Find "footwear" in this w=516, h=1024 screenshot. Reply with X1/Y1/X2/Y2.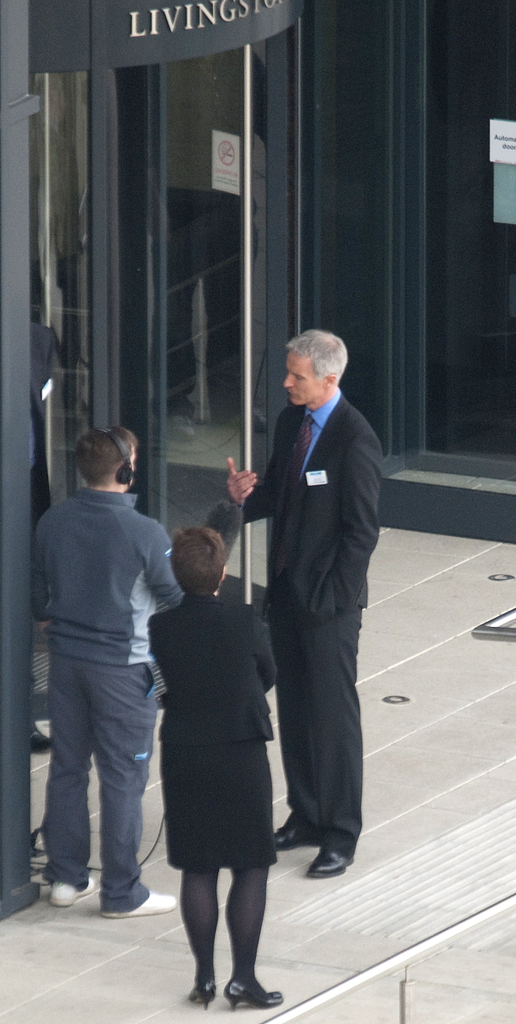
44/876/101/904.
